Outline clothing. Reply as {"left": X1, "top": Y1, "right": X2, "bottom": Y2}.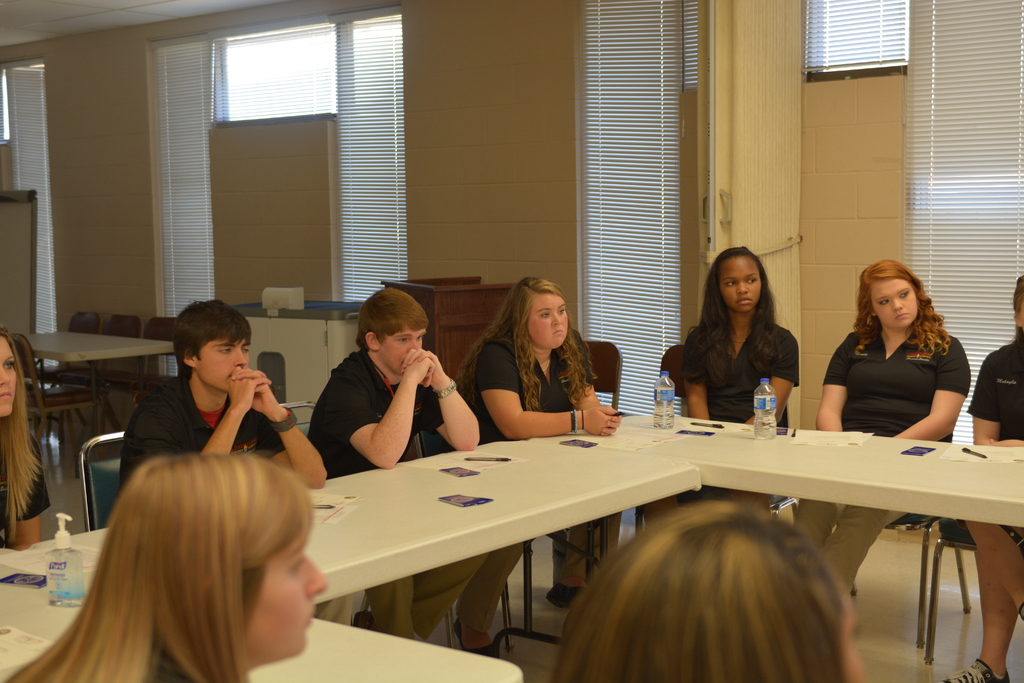
{"left": 308, "top": 339, "right": 491, "bottom": 645}.
